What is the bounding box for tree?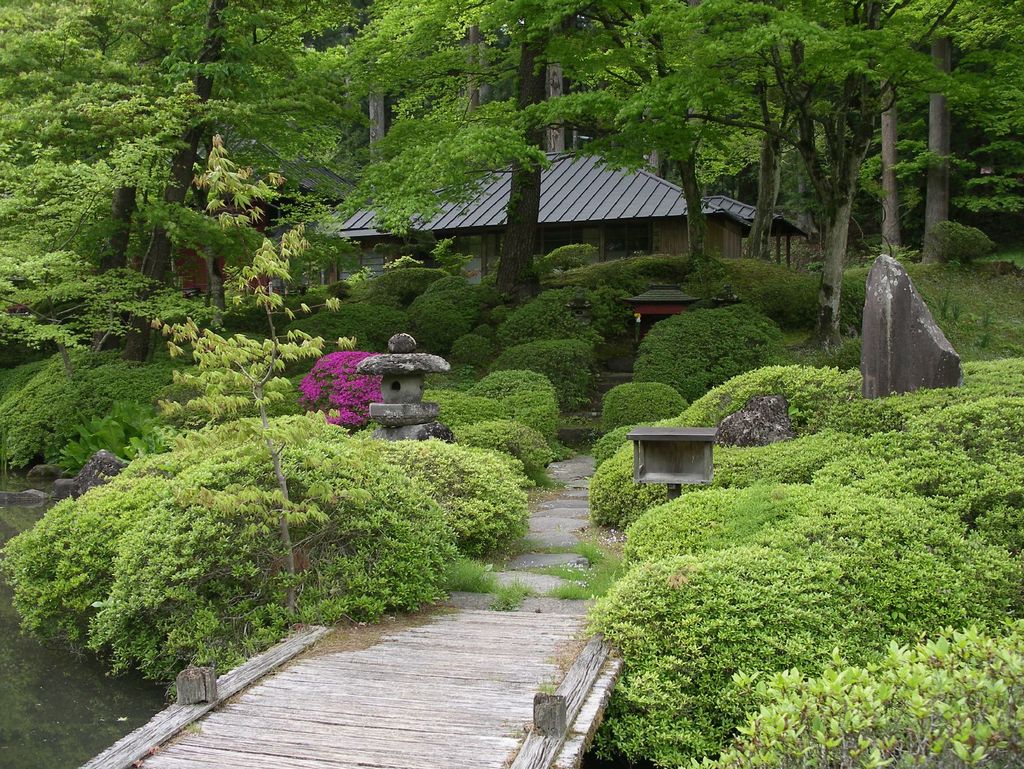
<bbox>305, 0, 694, 319</bbox>.
